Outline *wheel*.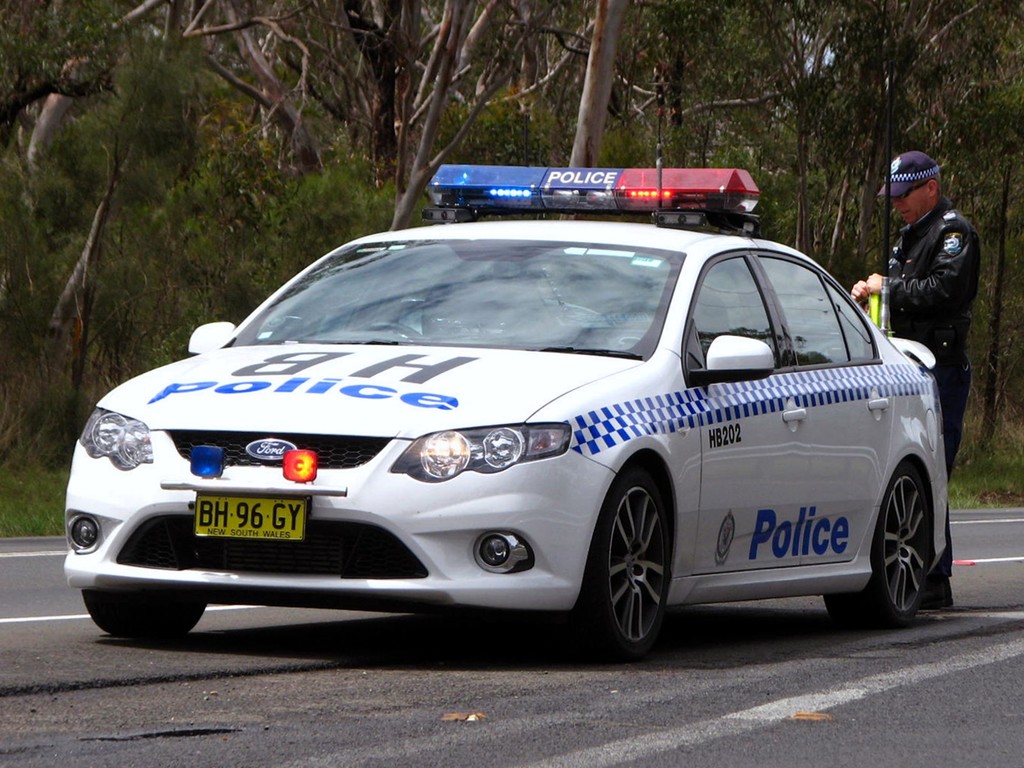
Outline: 819, 458, 940, 628.
